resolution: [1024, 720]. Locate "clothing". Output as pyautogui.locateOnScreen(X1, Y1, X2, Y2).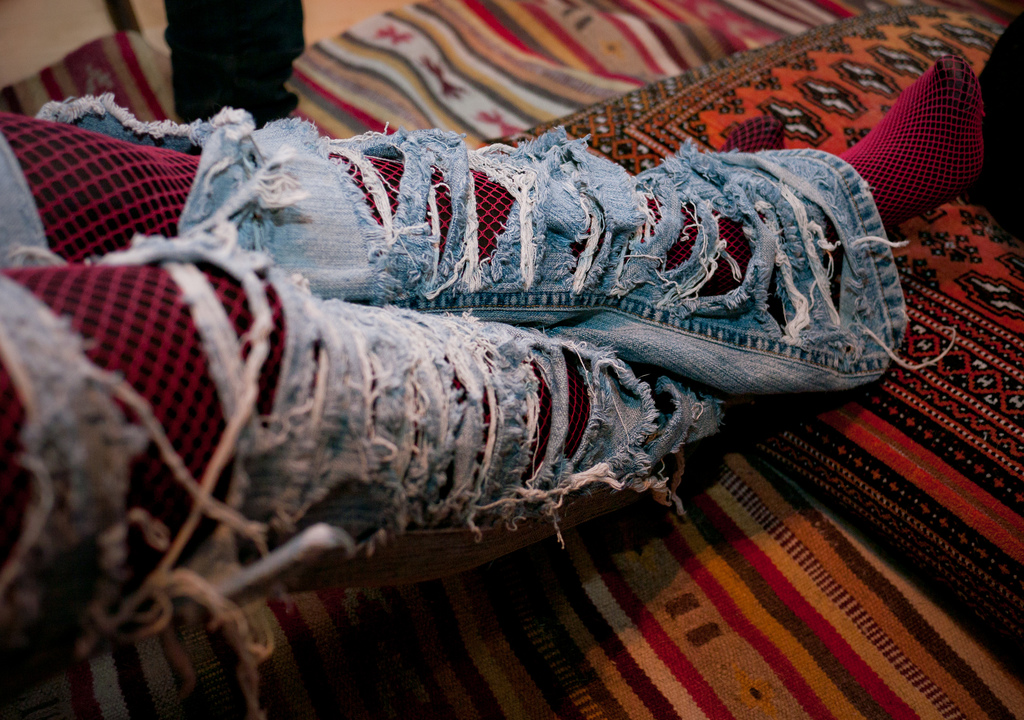
pyautogui.locateOnScreen(0, 95, 952, 718).
